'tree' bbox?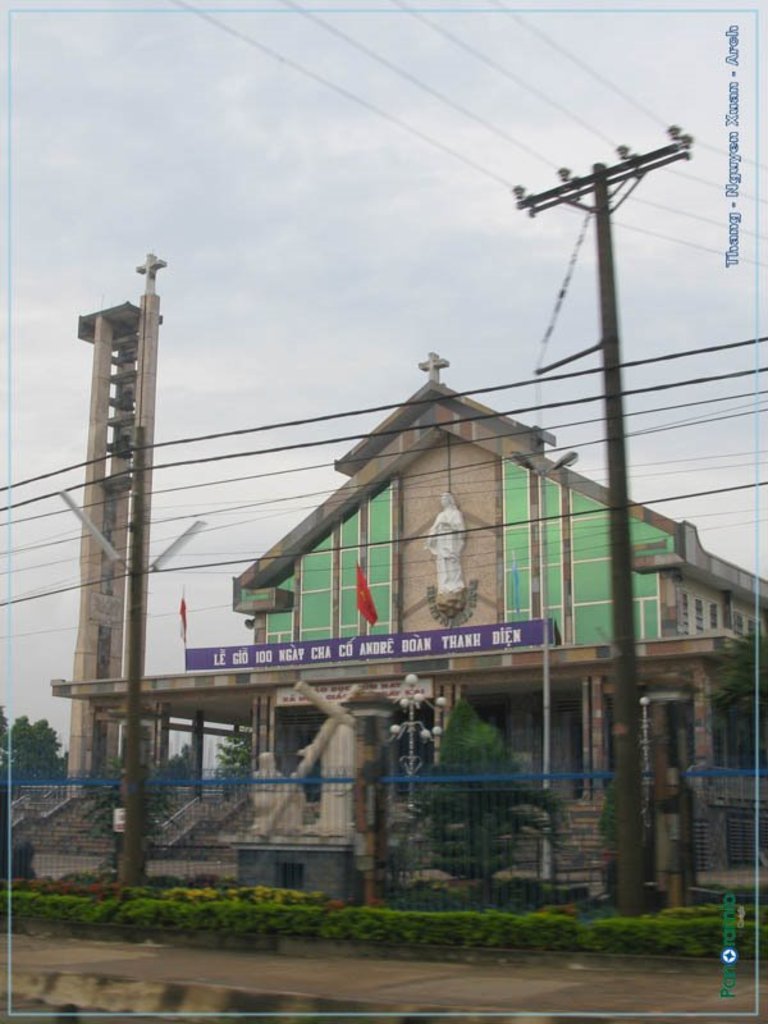
x1=0 y1=717 x2=70 y2=803
